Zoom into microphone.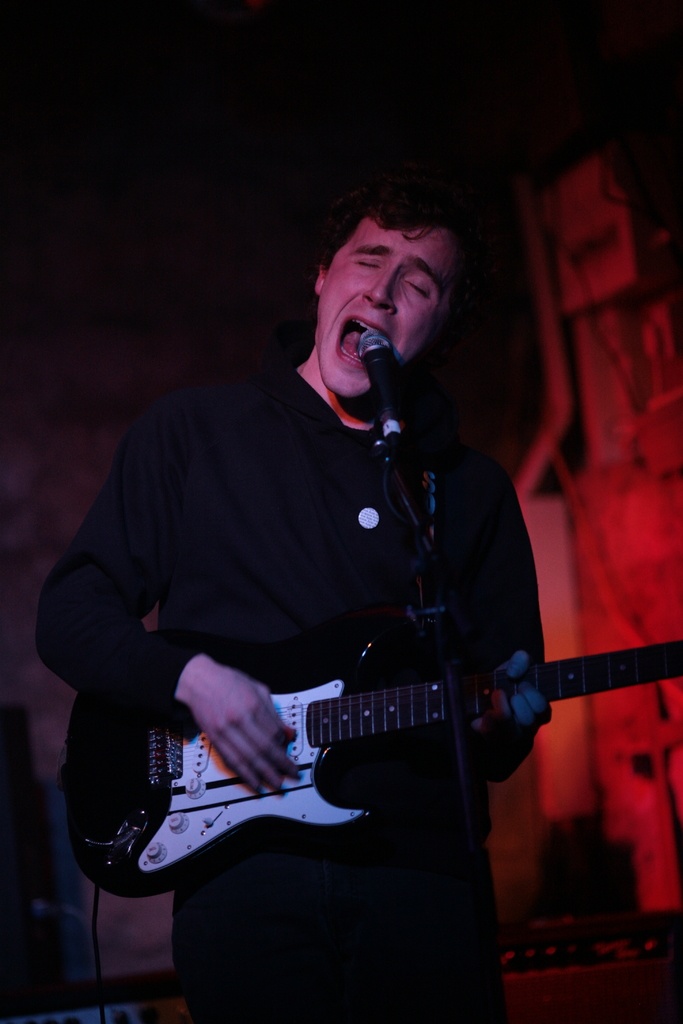
Zoom target: detection(356, 332, 406, 446).
